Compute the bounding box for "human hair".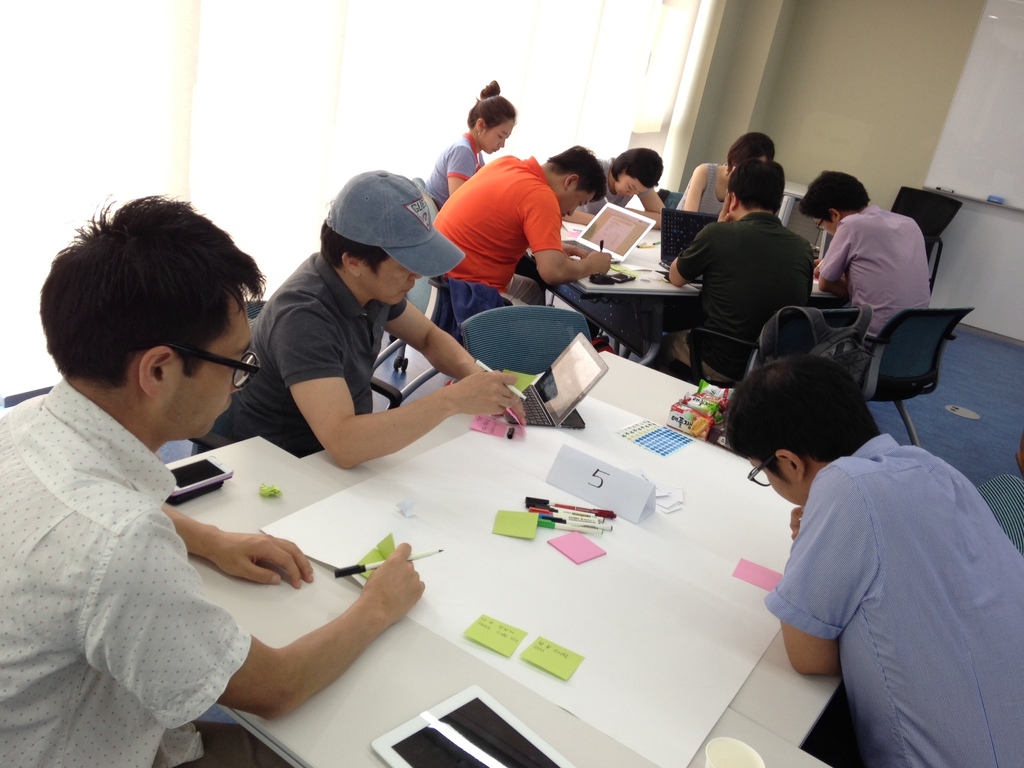
[x1=801, y1=168, x2=869, y2=224].
